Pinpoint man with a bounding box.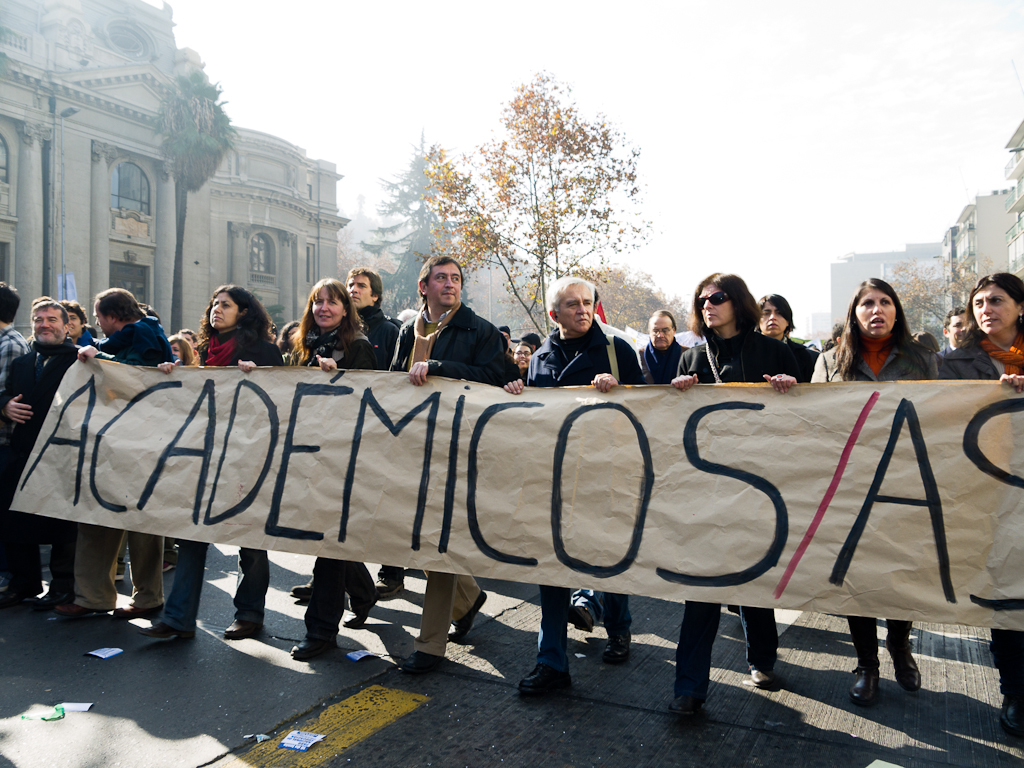
Rect(751, 297, 811, 369).
